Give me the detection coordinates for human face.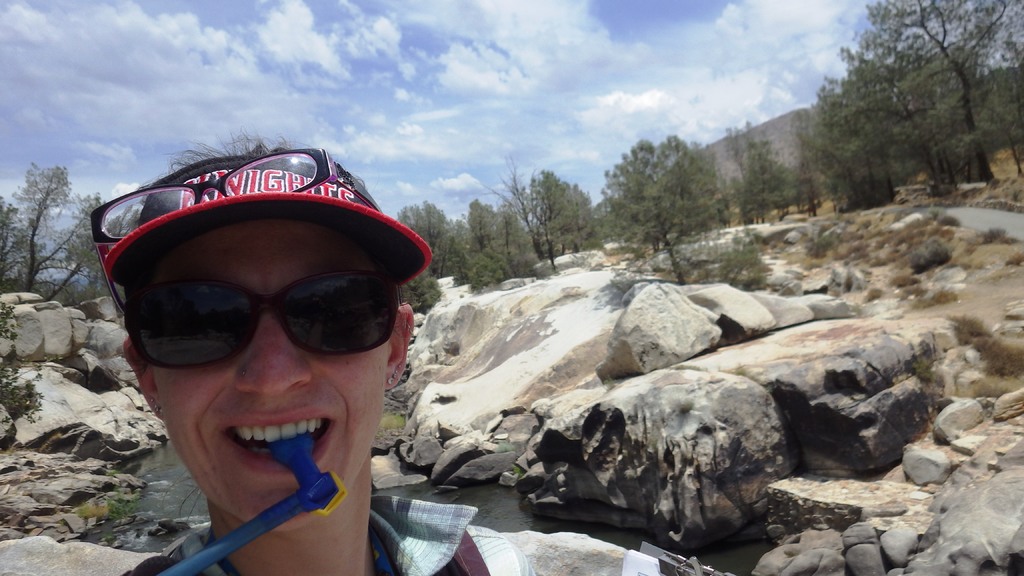
[x1=155, y1=220, x2=391, y2=530].
